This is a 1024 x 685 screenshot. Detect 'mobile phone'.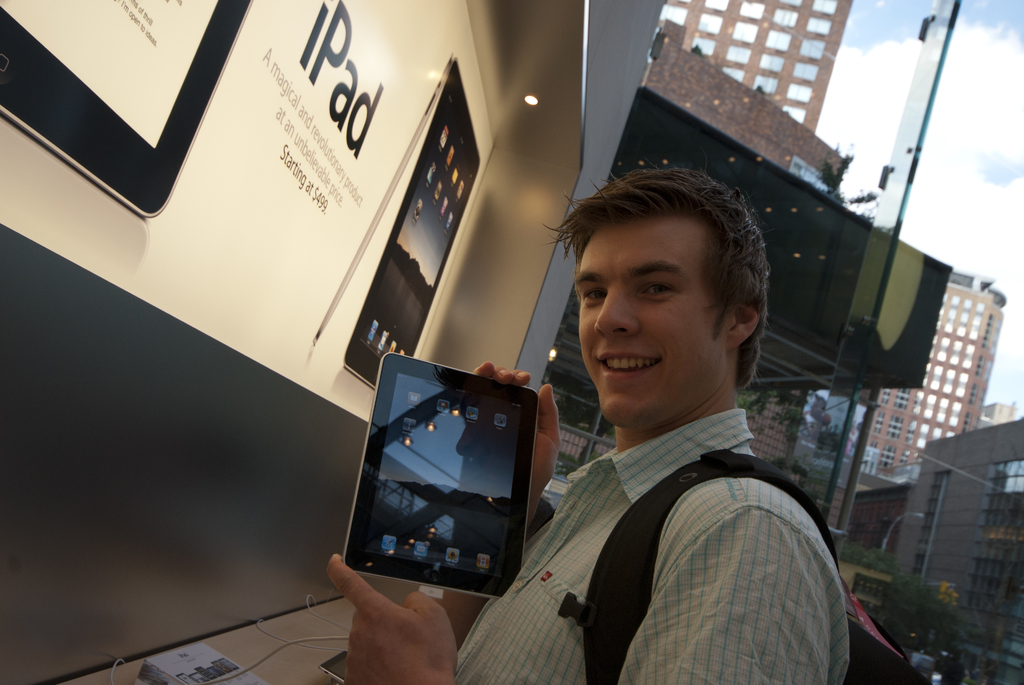
(x1=324, y1=357, x2=550, y2=621).
